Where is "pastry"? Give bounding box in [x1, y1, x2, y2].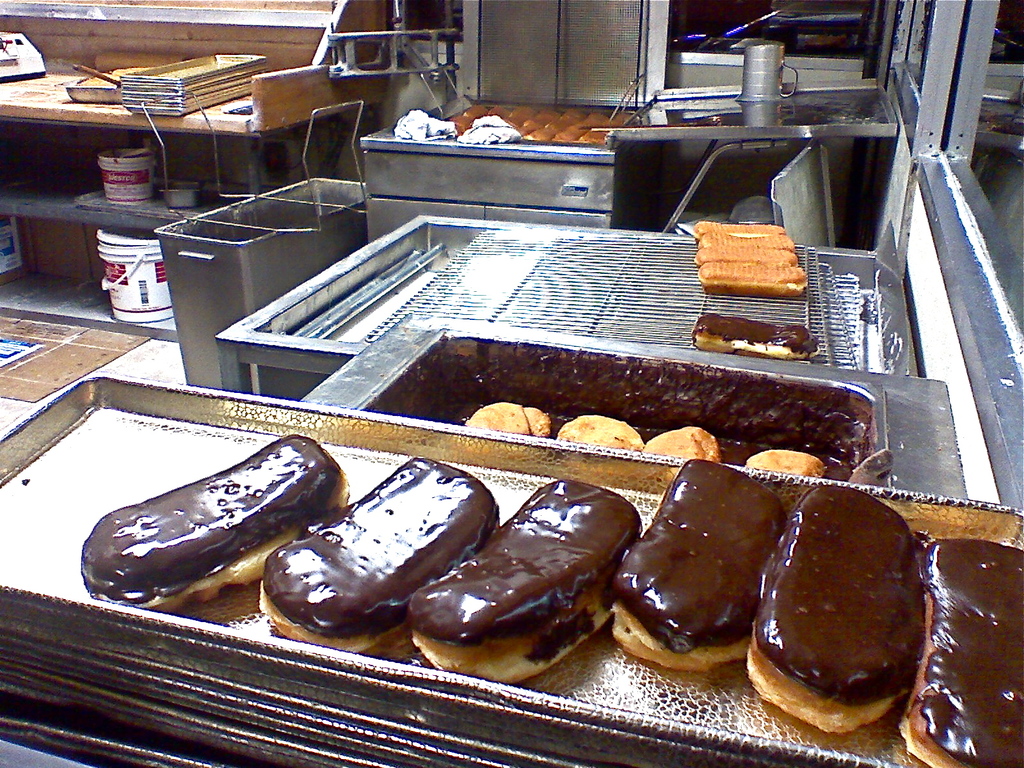
[747, 482, 909, 735].
